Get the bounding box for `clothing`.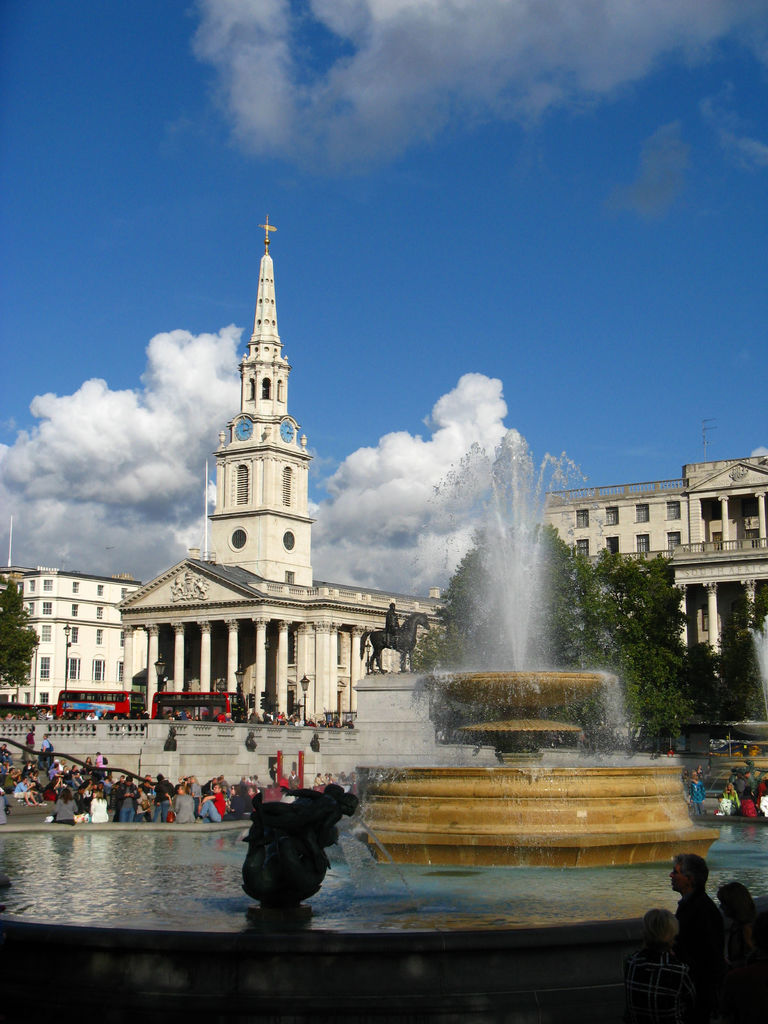
bbox(667, 749, 674, 756).
